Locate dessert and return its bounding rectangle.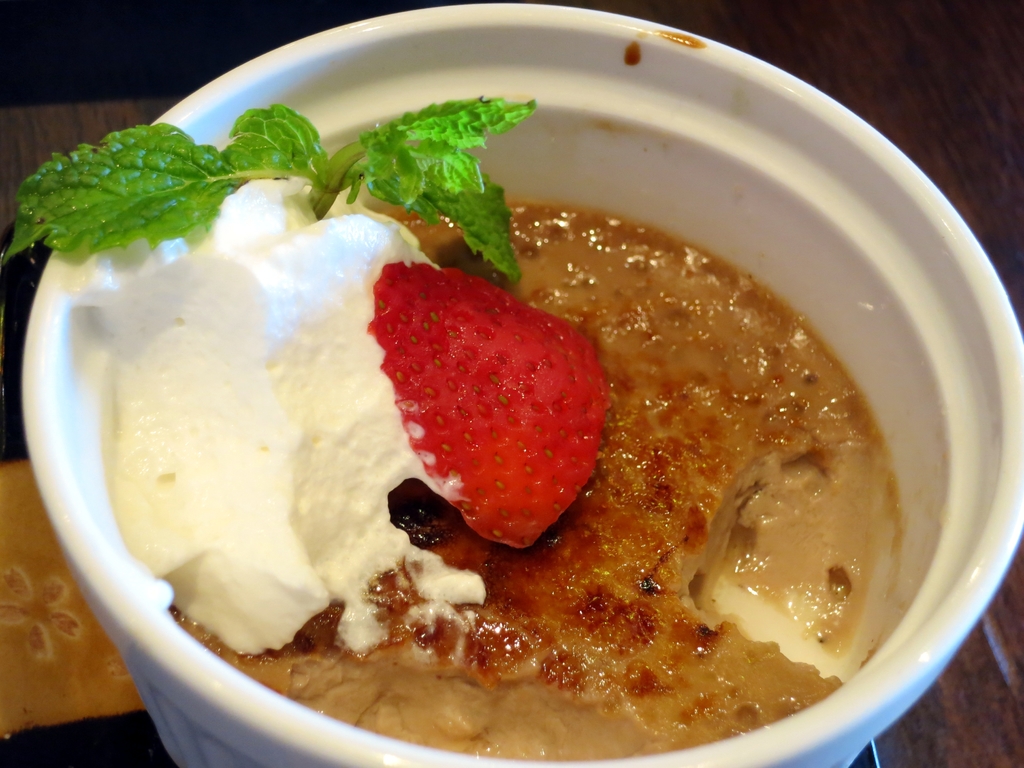
left=62, top=134, right=941, bottom=750.
